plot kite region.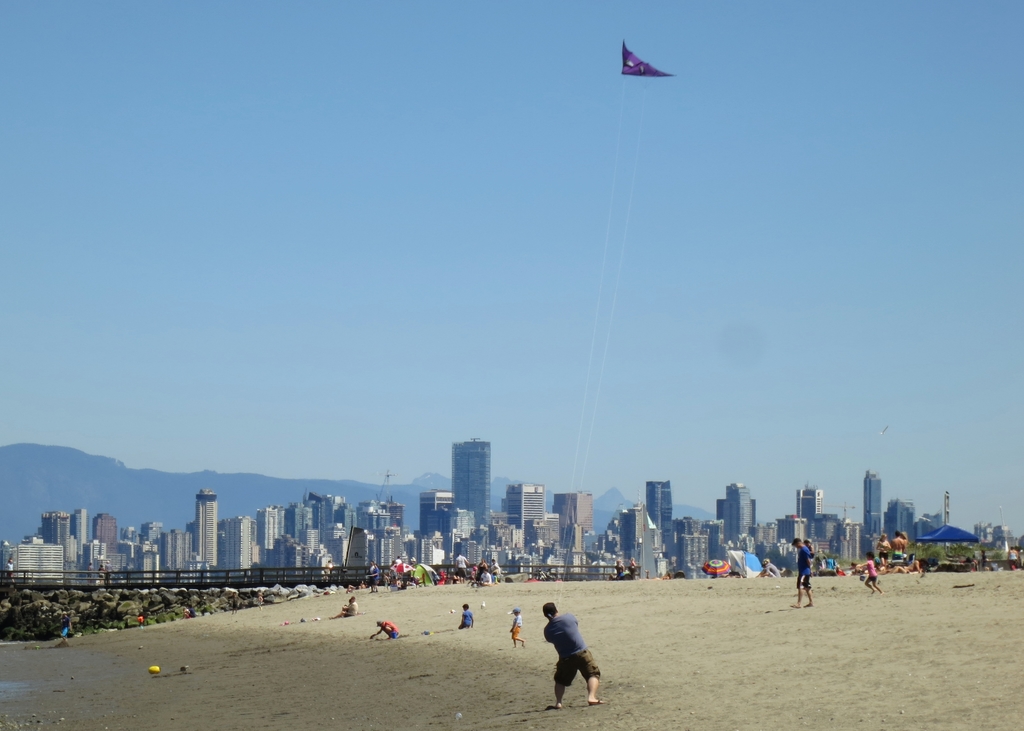
Plotted at 619, 38, 678, 76.
